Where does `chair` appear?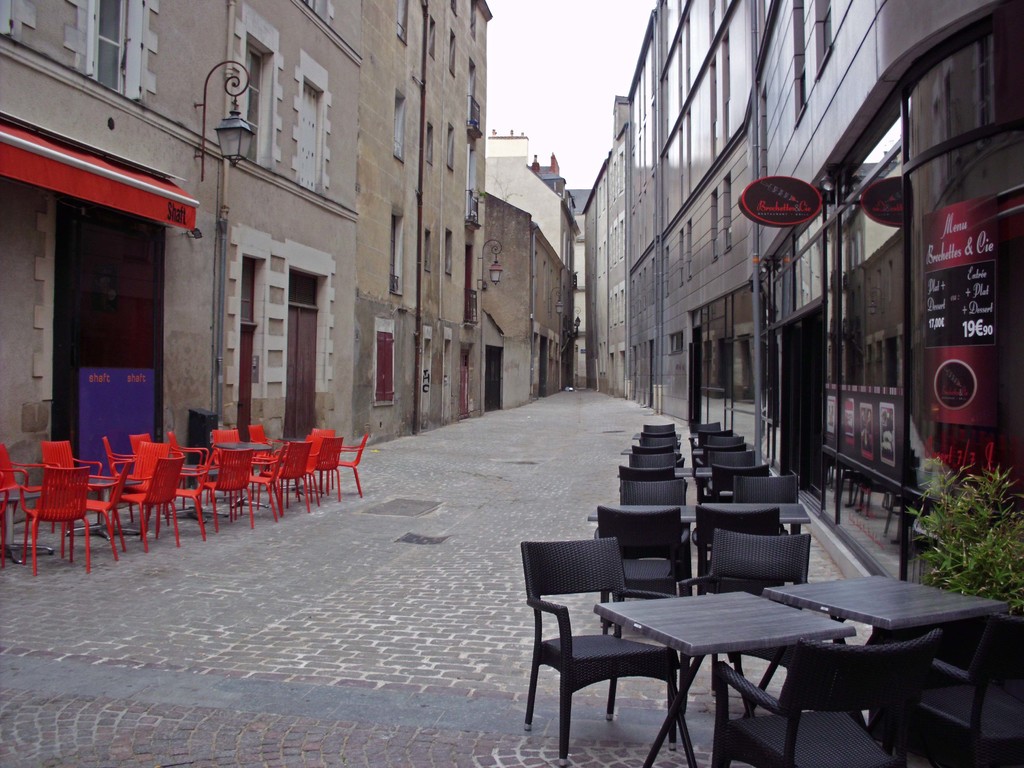
Appears at <box>675,529,810,718</box>.
